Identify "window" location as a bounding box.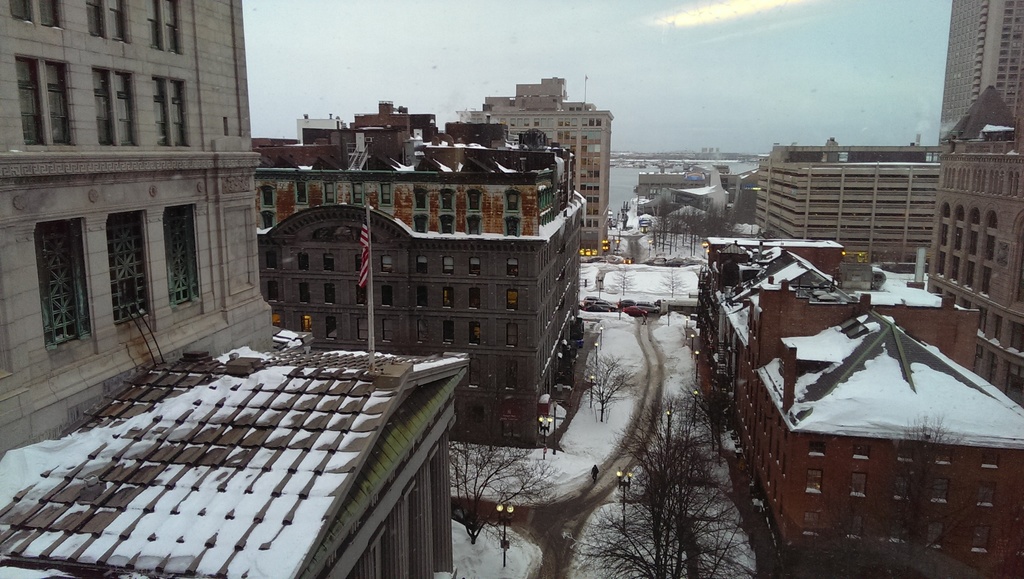
(300, 283, 309, 304).
